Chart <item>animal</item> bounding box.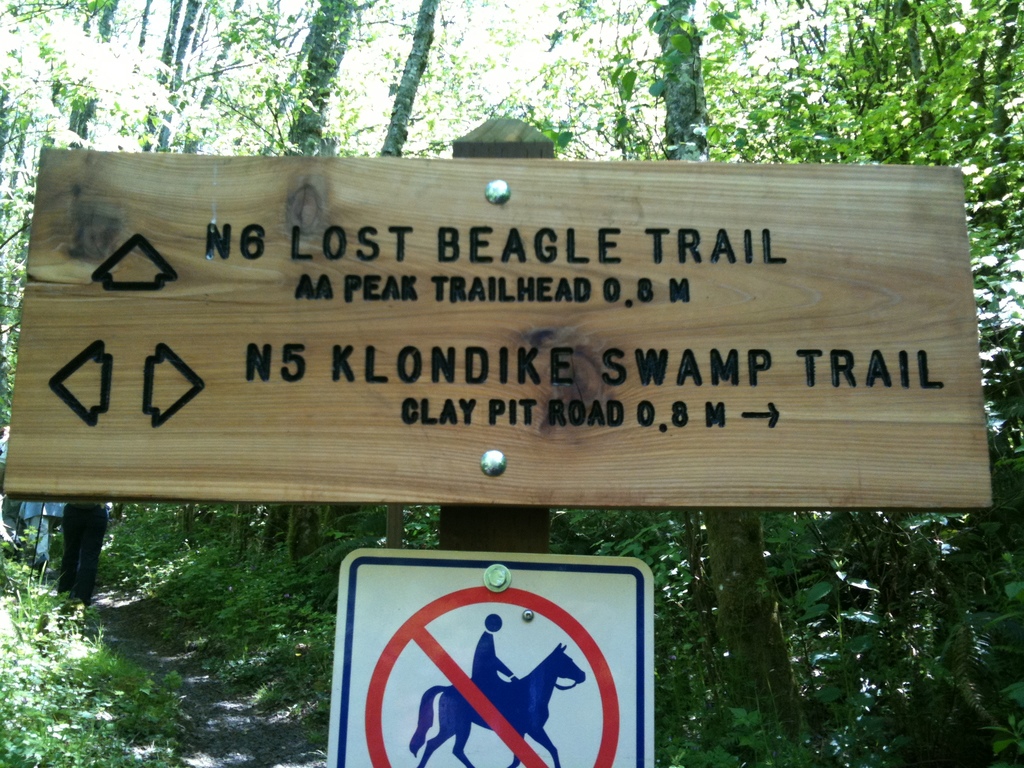
Charted: 409,642,589,767.
